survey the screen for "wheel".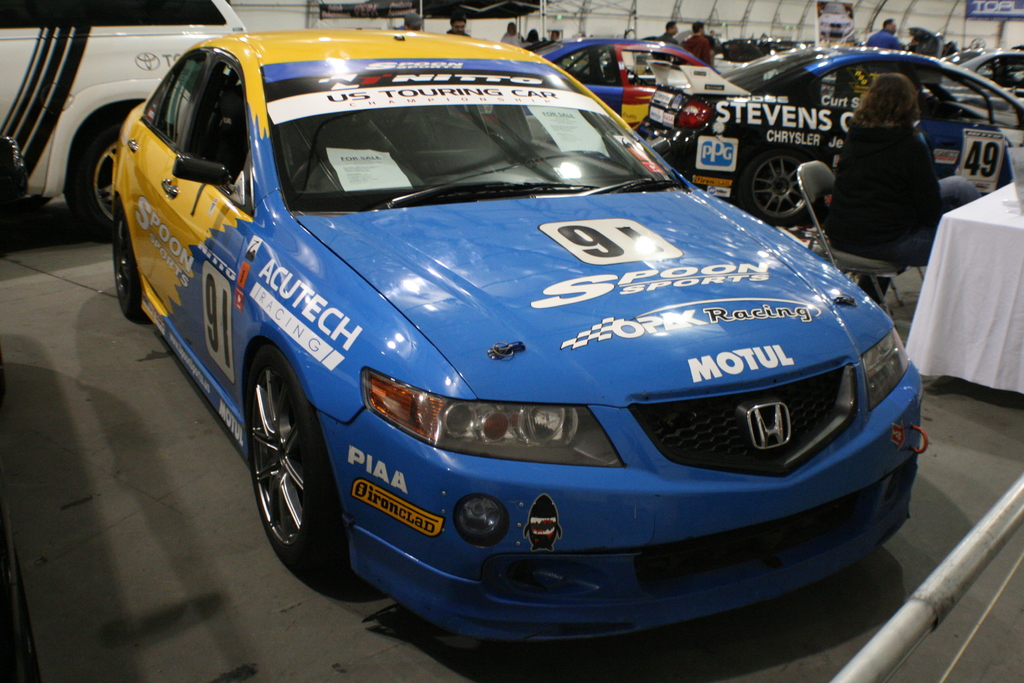
Survey found: <region>59, 104, 139, 238</region>.
